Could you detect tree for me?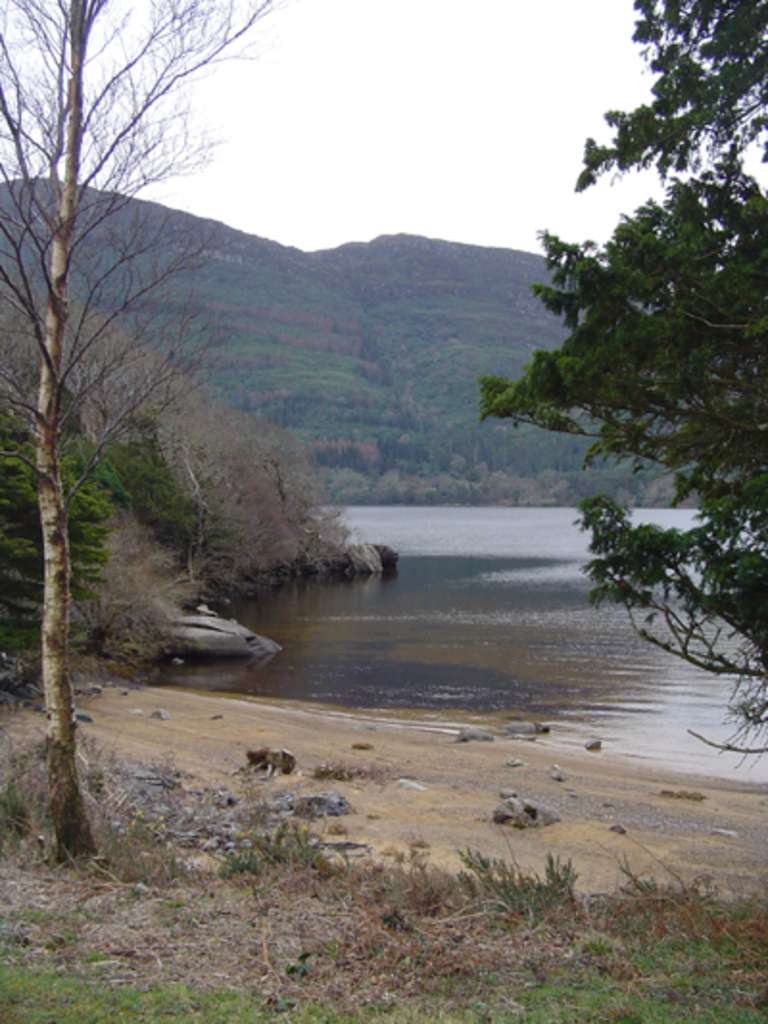
Detection result: {"x1": 432, "y1": 4, "x2": 751, "y2": 803}.
